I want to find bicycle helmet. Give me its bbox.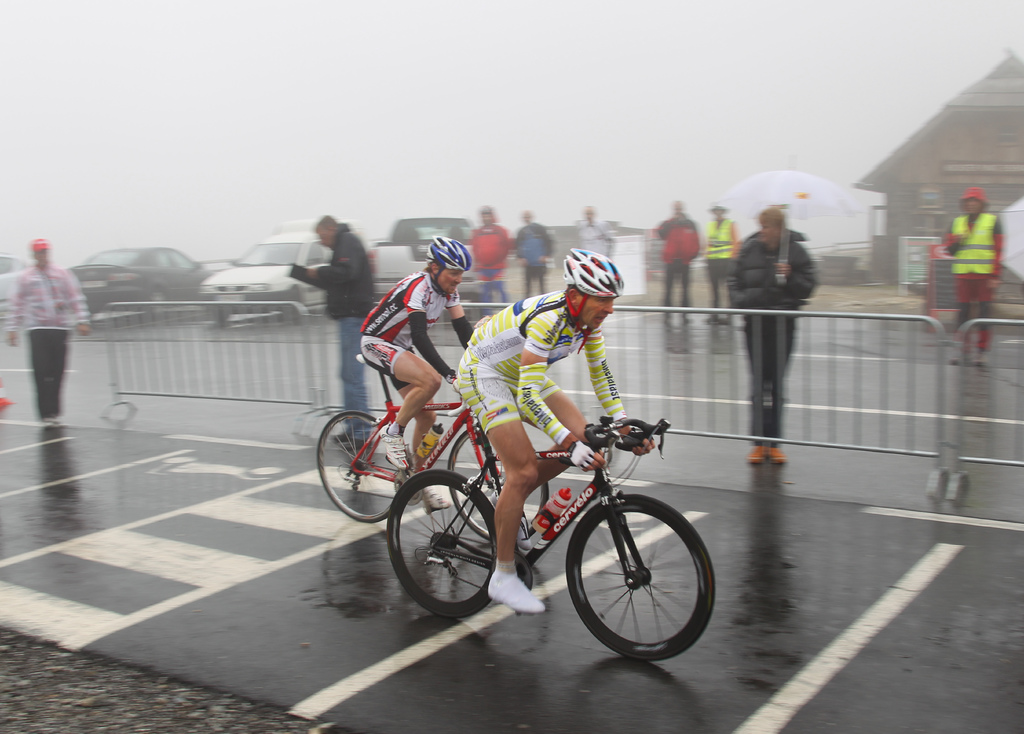
box(429, 228, 468, 277).
